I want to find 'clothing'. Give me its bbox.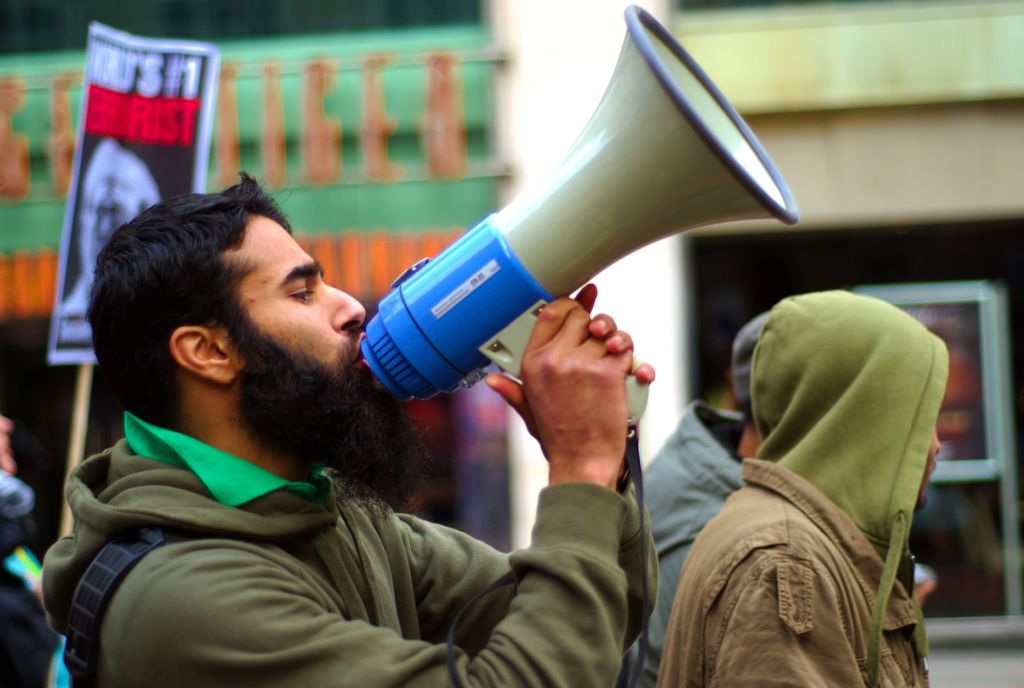
box(682, 257, 964, 676).
